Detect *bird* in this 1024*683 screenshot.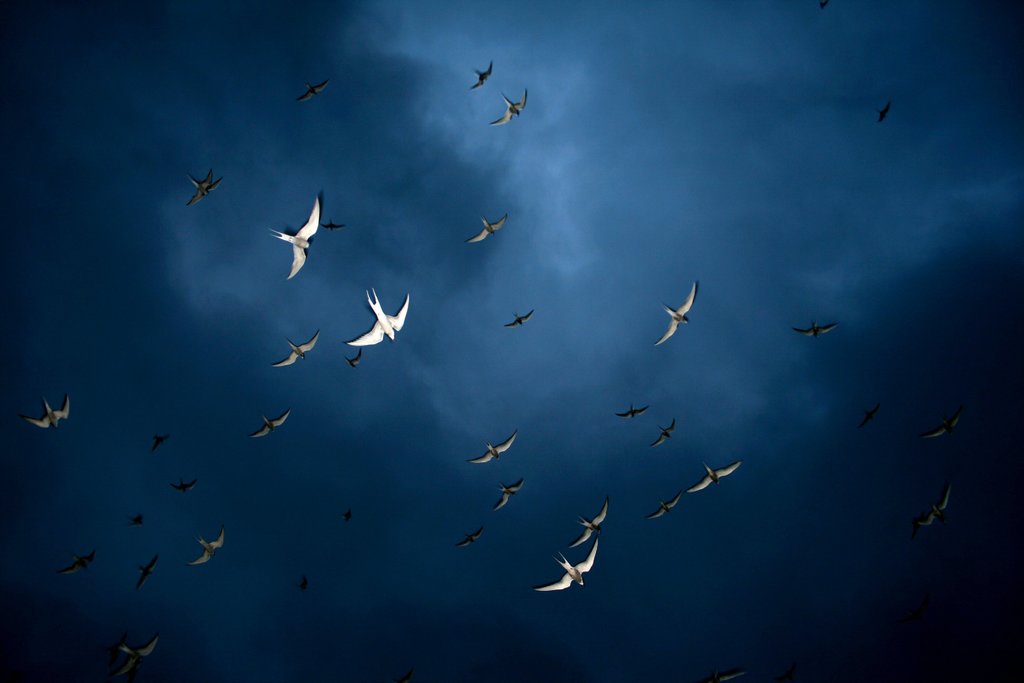
Detection: x1=648, y1=491, x2=686, y2=518.
